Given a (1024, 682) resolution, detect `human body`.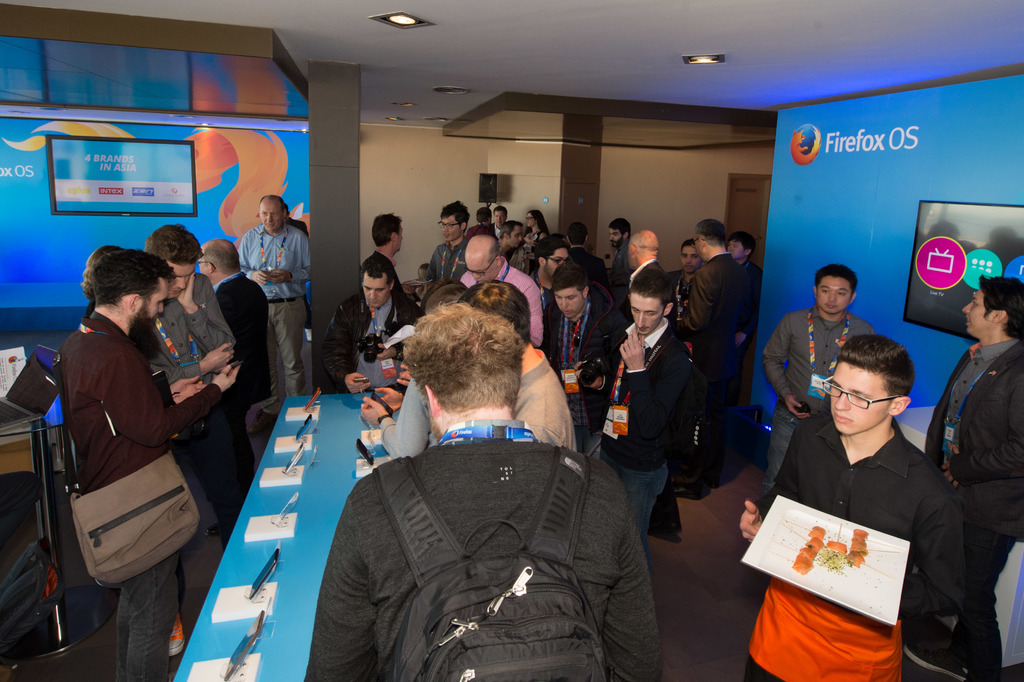
pyautogui.locateOnScreen(240, 217, 316, 394).
